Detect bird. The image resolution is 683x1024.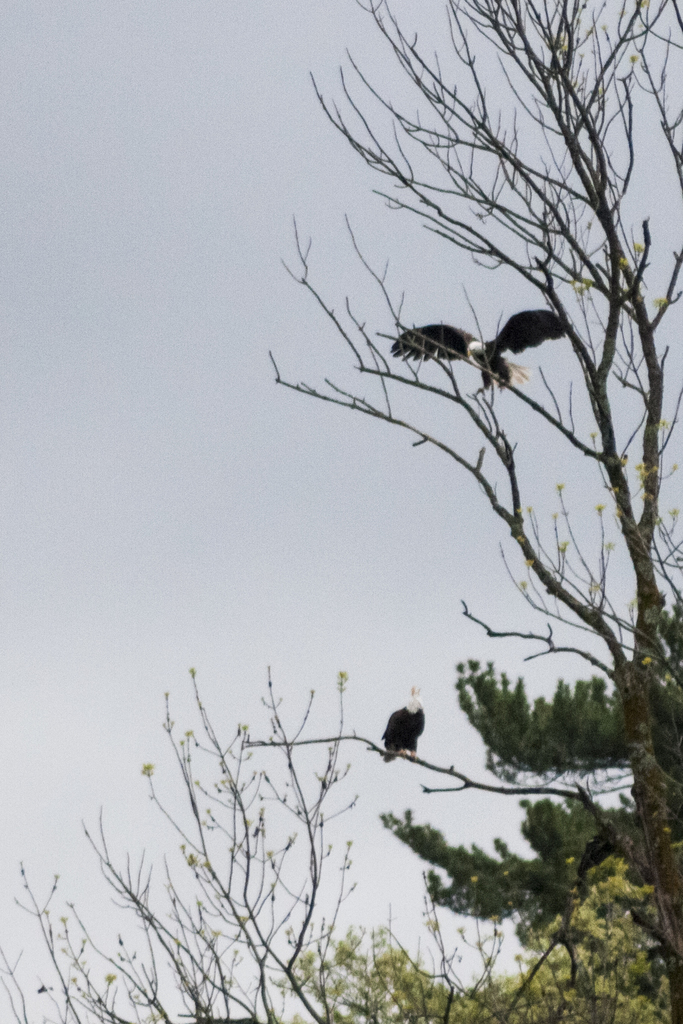
bbox=(368, 691, 435, 769).
